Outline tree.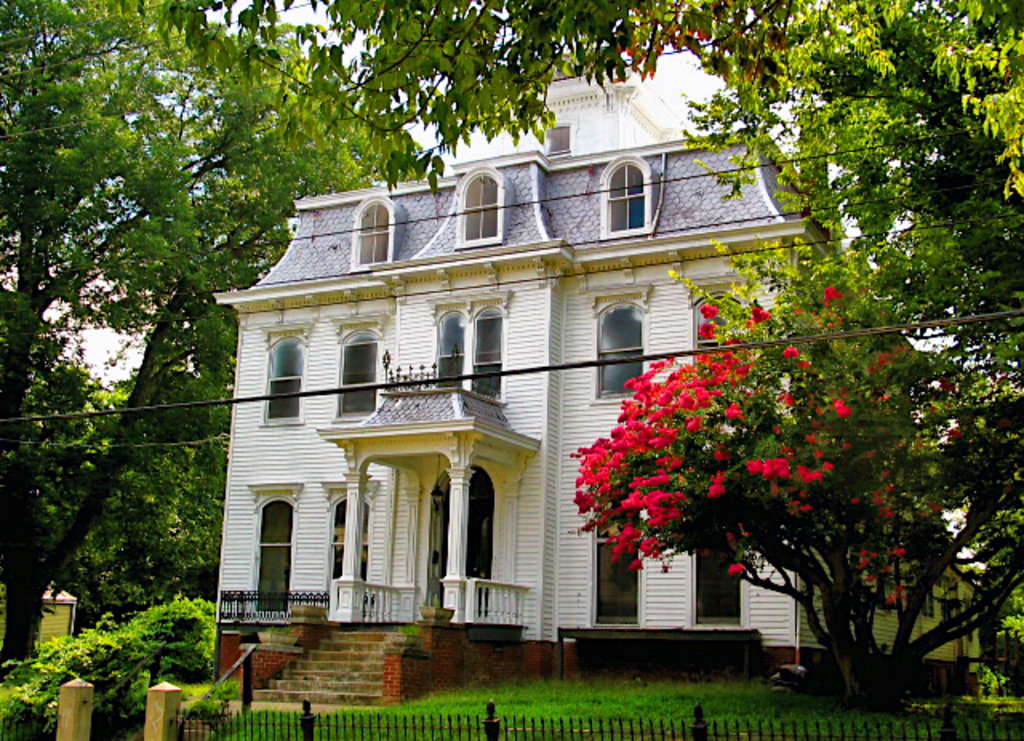
Outline: x1=42, y1=366, x2=181, y2=624.
